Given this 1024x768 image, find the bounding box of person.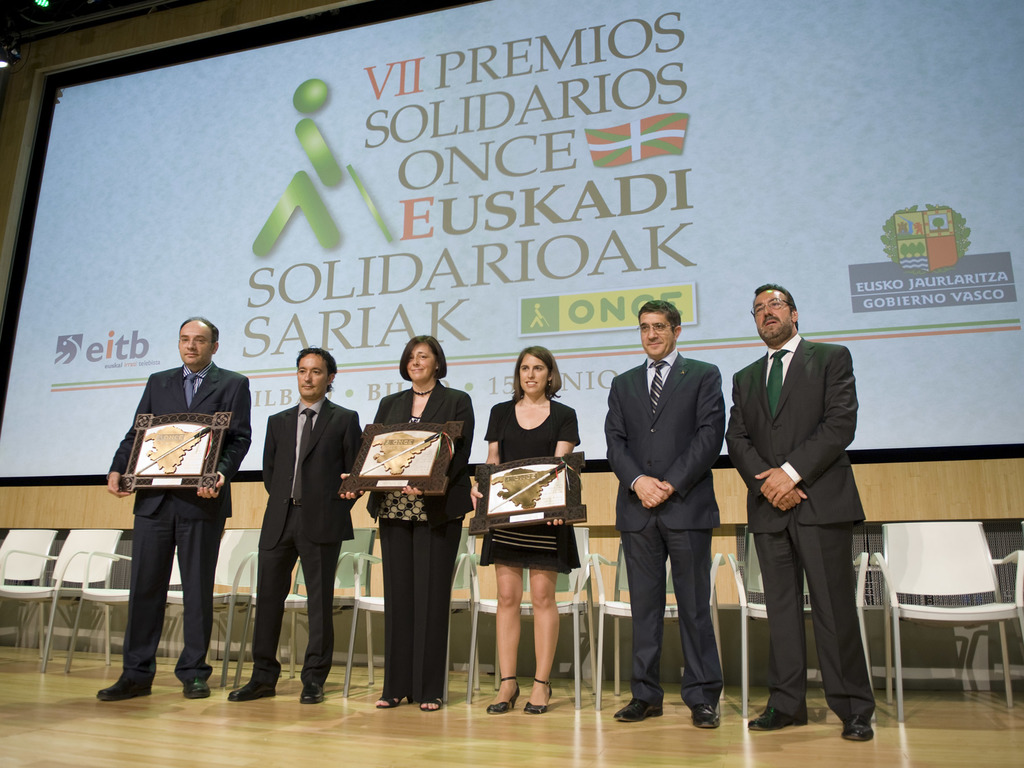
rect(346, 337, 478, 715).
